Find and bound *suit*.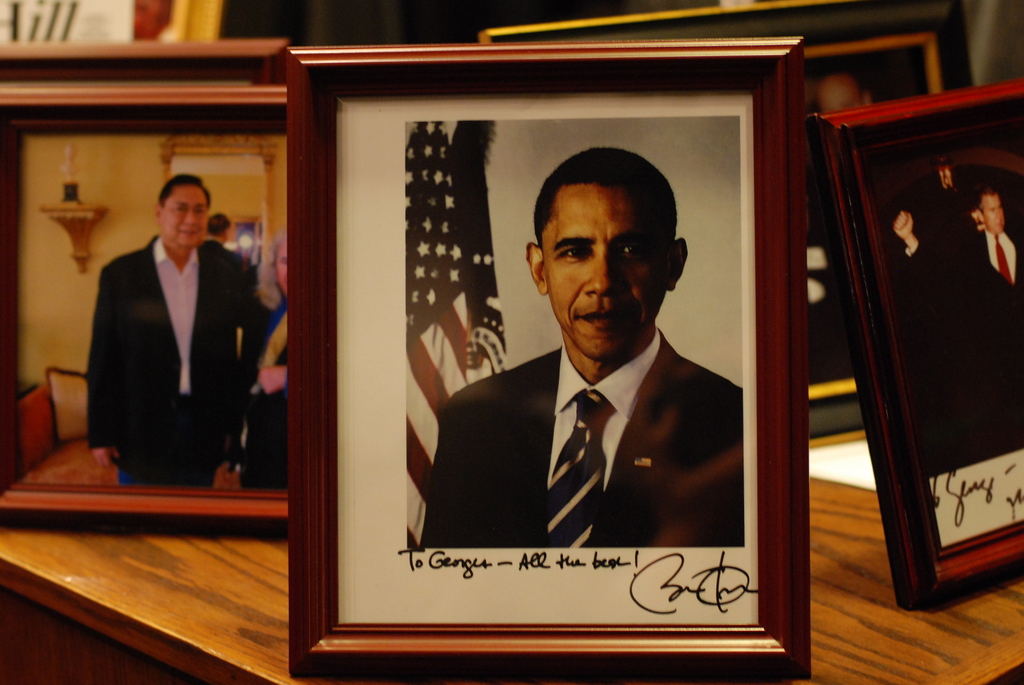
Bound: 84/182/269/515.
